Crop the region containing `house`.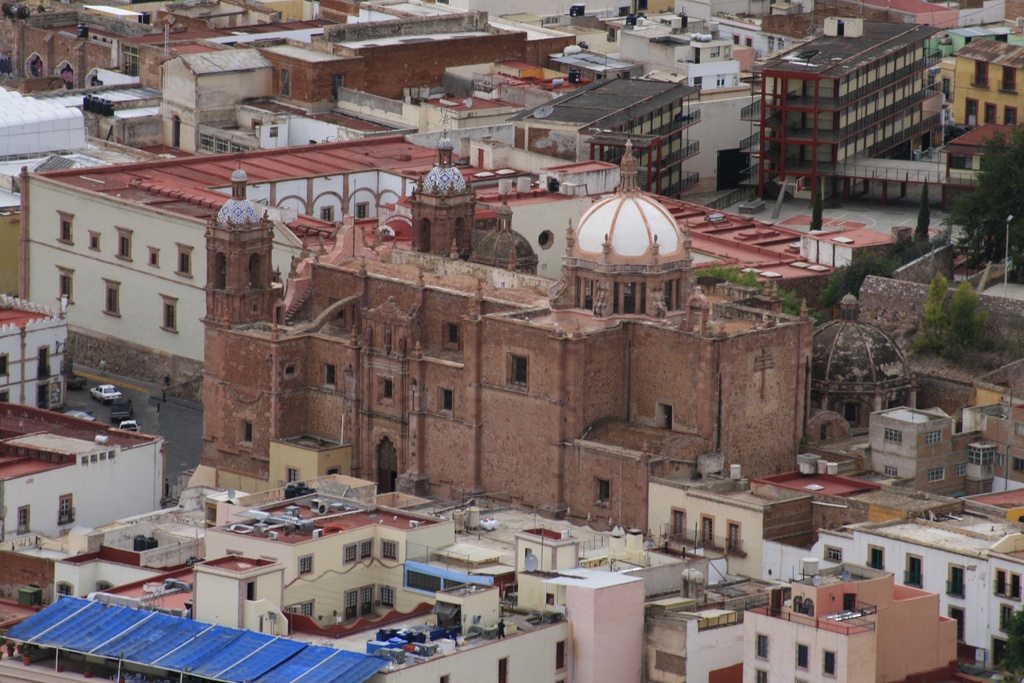
Crop region: 0,559,131,644.
